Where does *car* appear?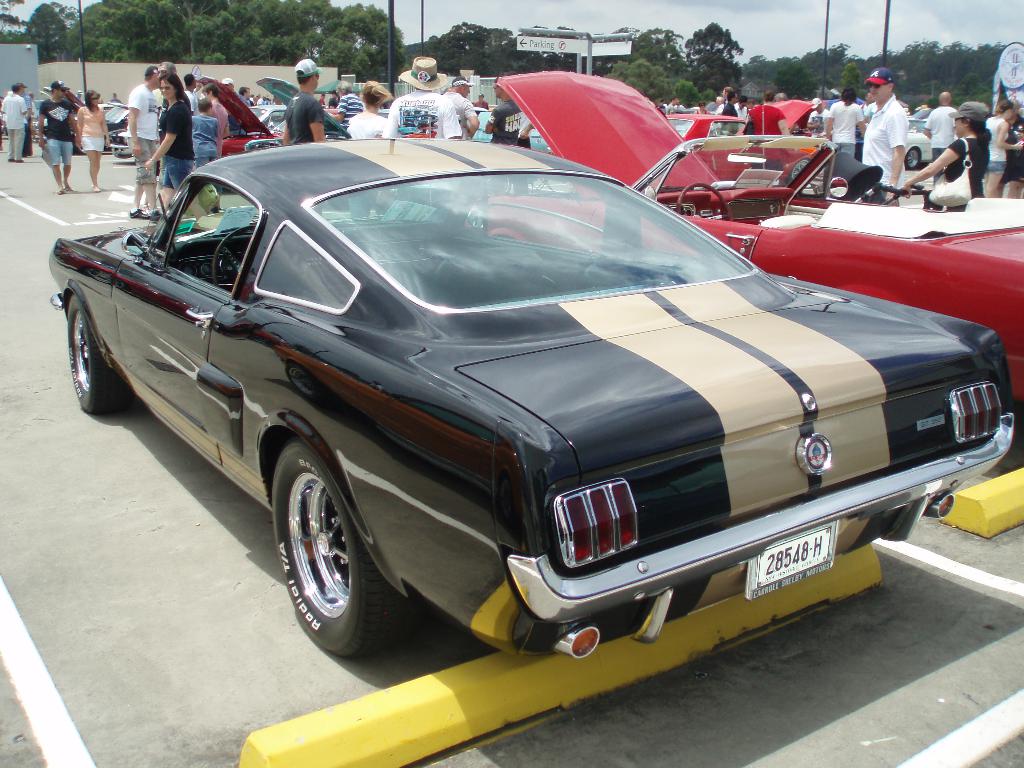
Appears at [51,138,1014,660].
